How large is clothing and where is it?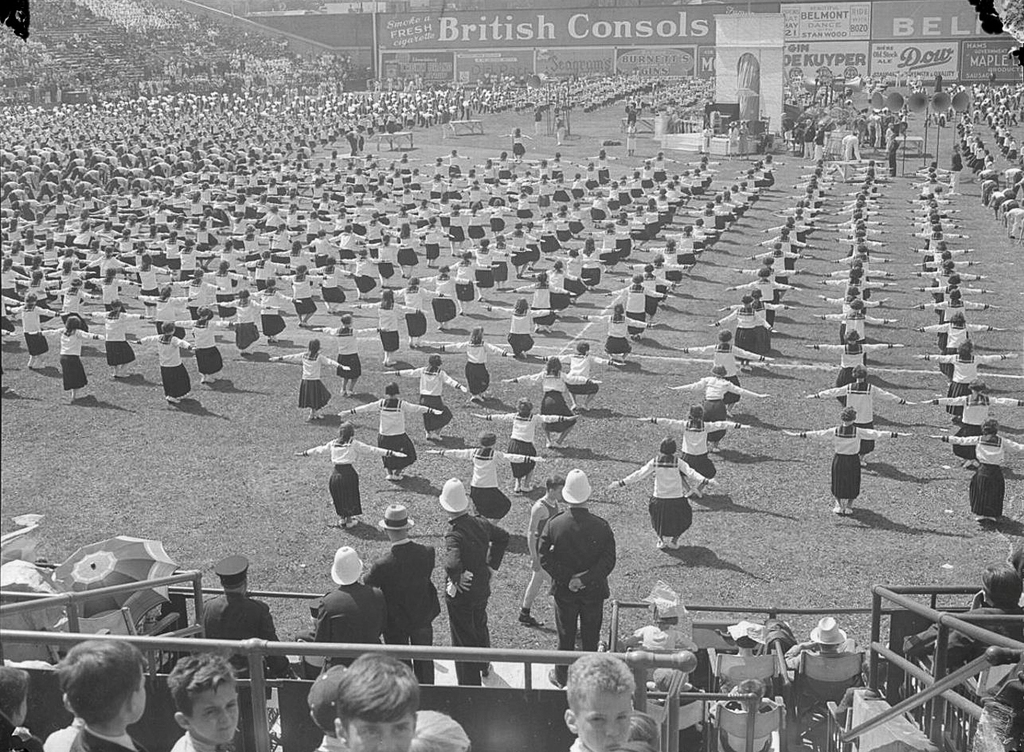
Bounding box: box(614, 155, 771, 323).
